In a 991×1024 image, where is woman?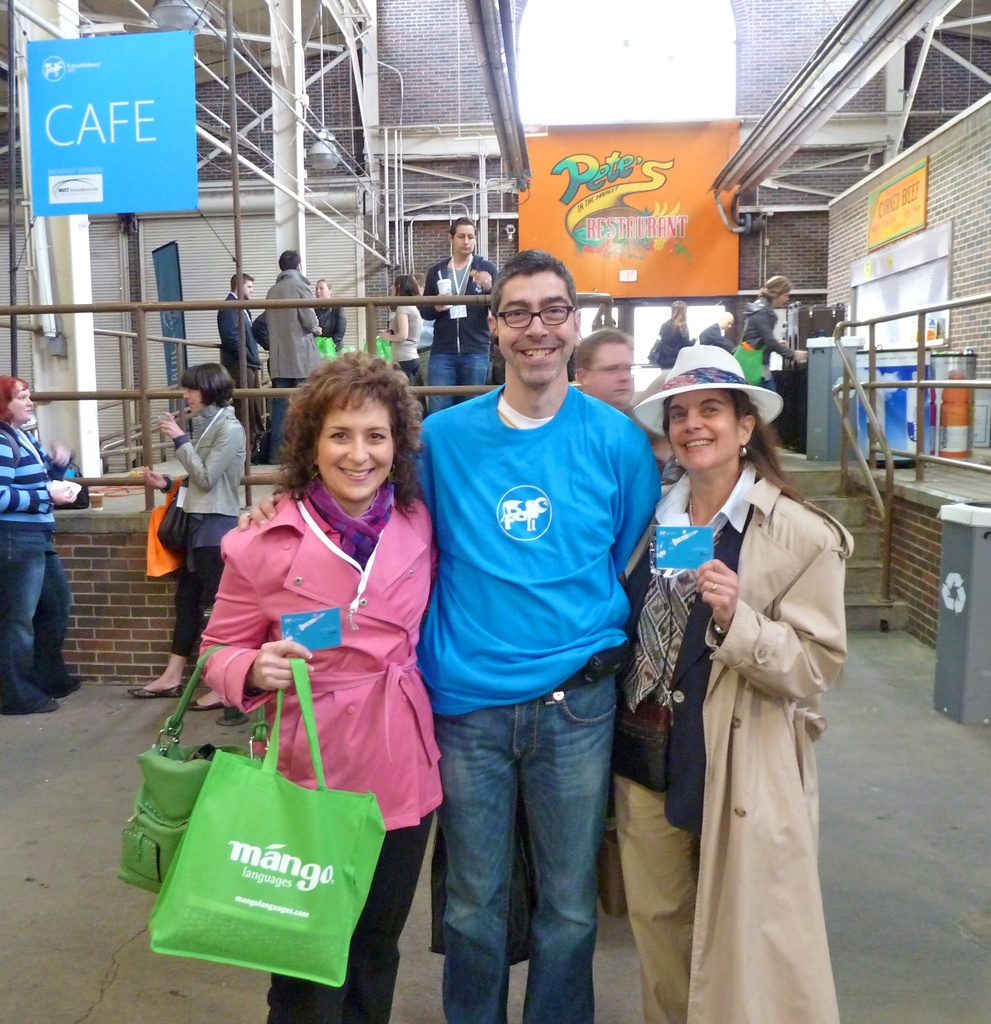
[609,337,856,1023].
